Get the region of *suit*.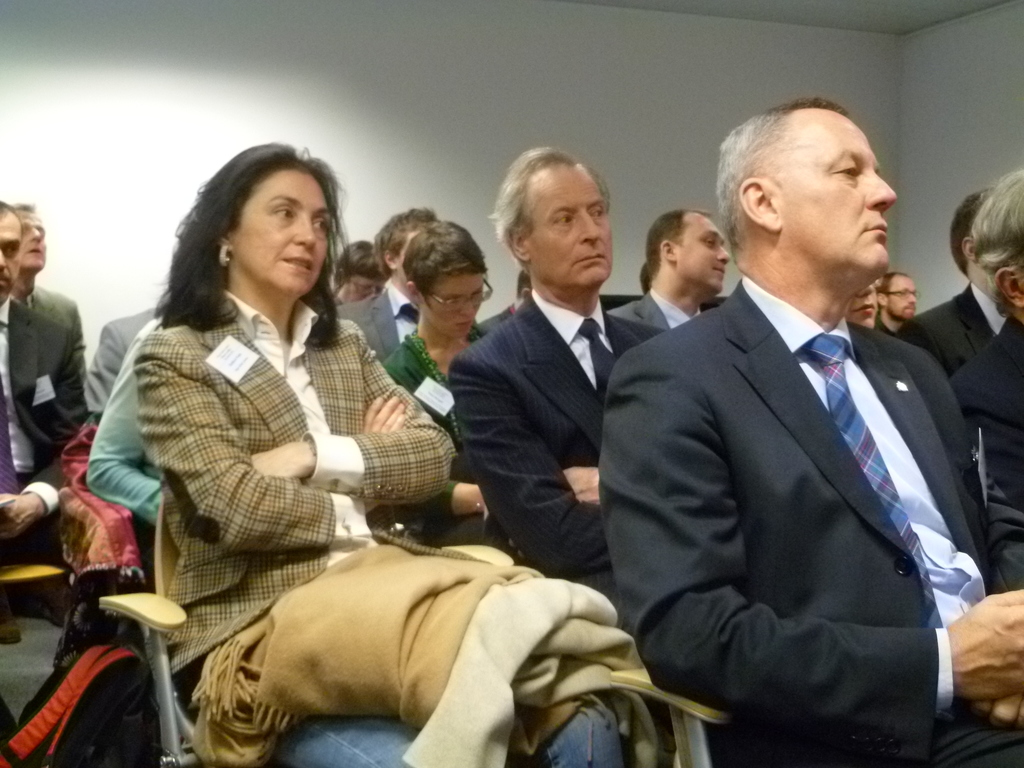
[954,322,1023,532].
